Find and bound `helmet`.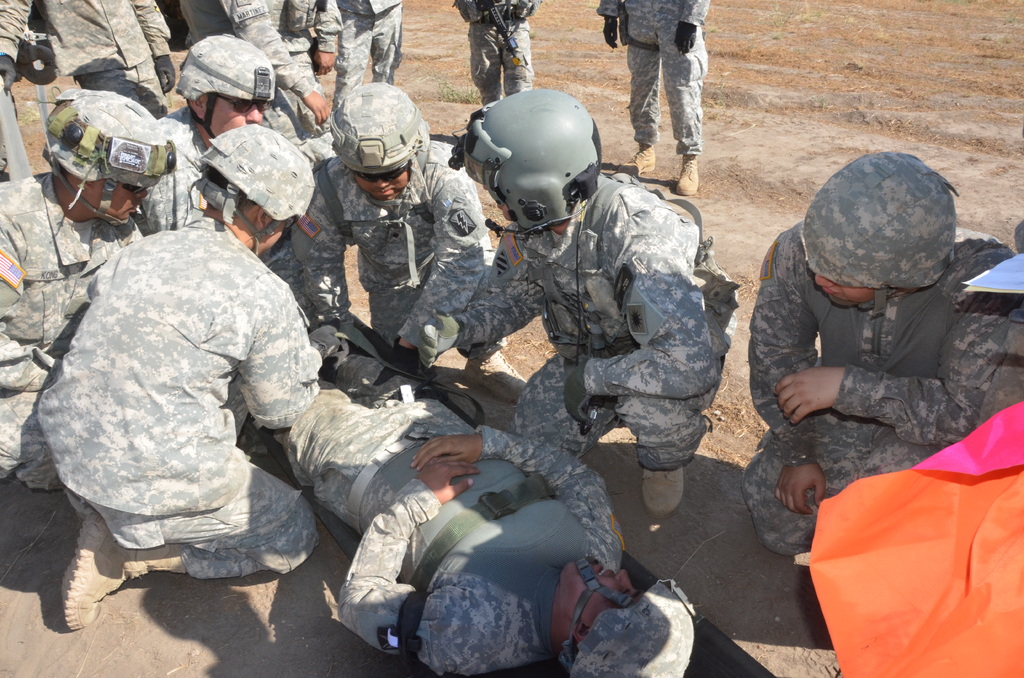
Bound: BBox(196, 118, 317, 255).
